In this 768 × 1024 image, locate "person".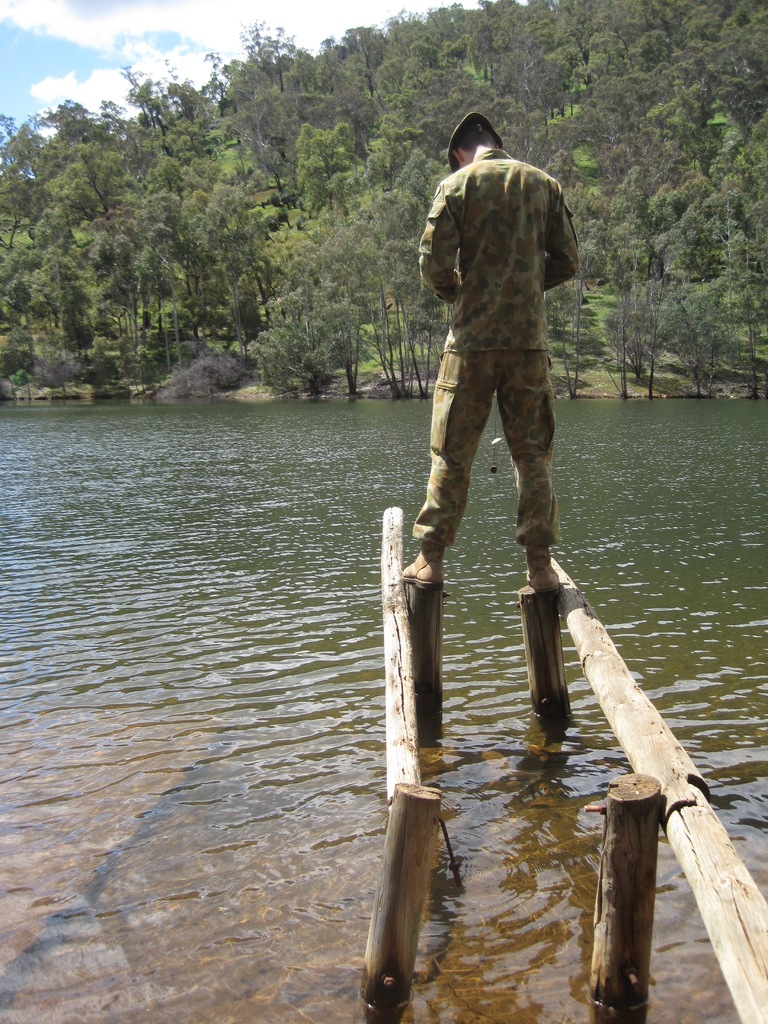
Bounding box: <box>416,94,598,600</box>.
